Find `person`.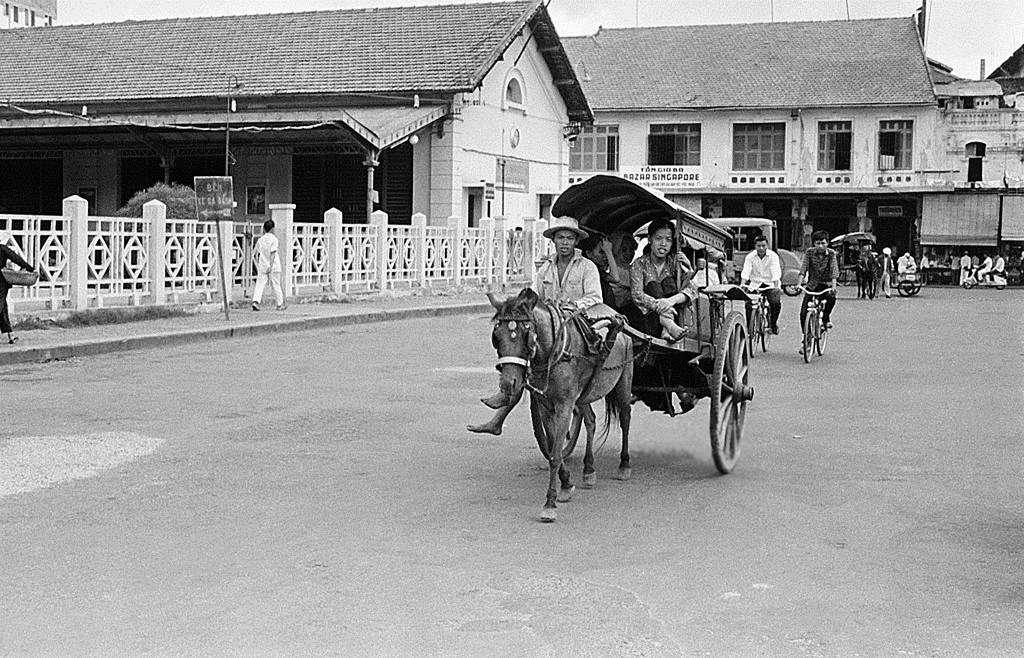
select_region(794, 236, 837, 355).
